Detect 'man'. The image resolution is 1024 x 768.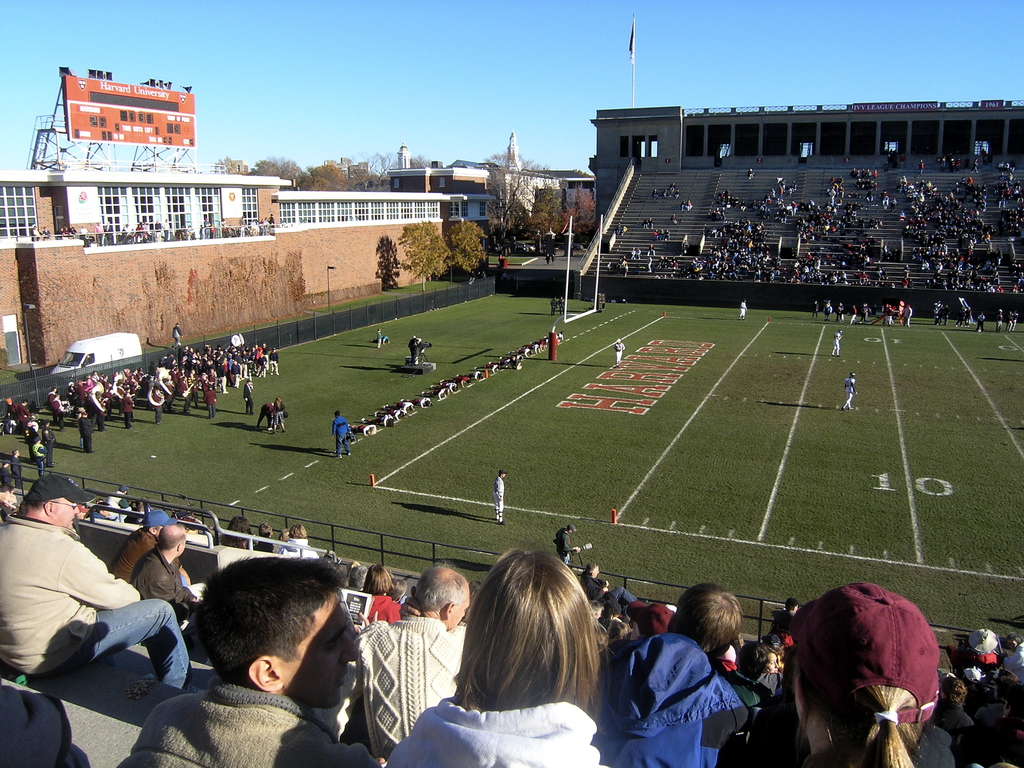
[995, 307, 1006, 328].
